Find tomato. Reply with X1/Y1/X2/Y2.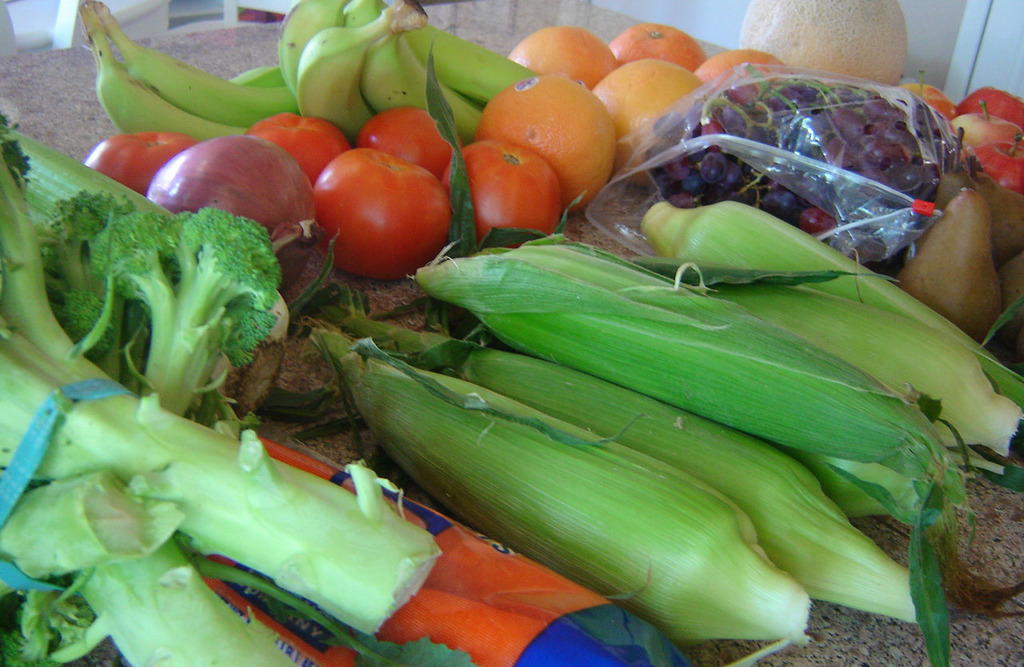
308/138/455/276.
